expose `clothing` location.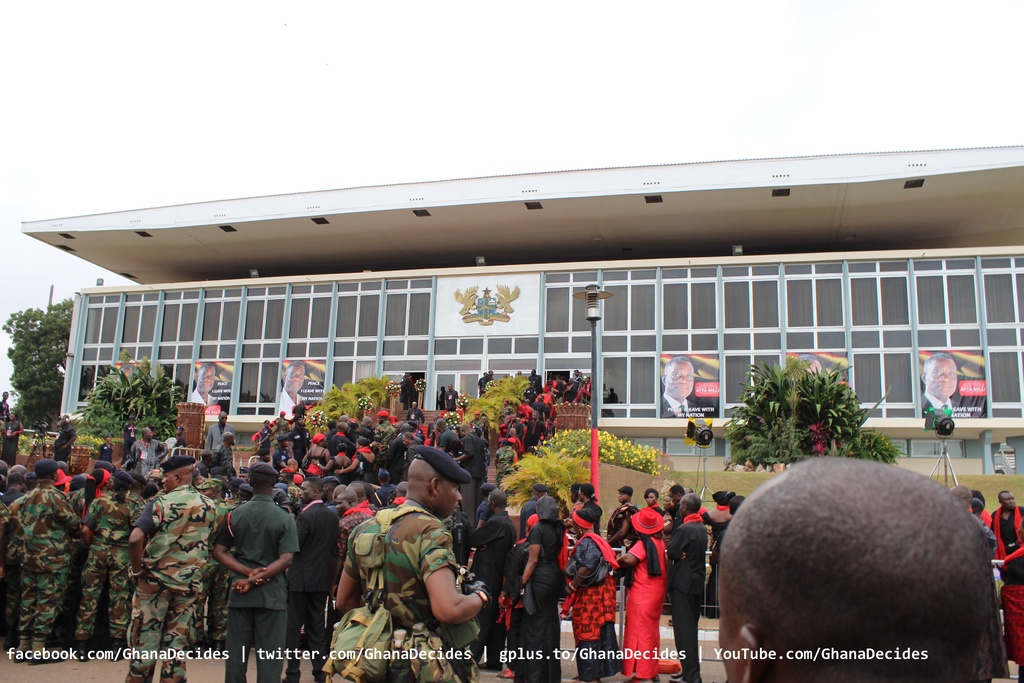
Exposed at (210,438,236,475).
